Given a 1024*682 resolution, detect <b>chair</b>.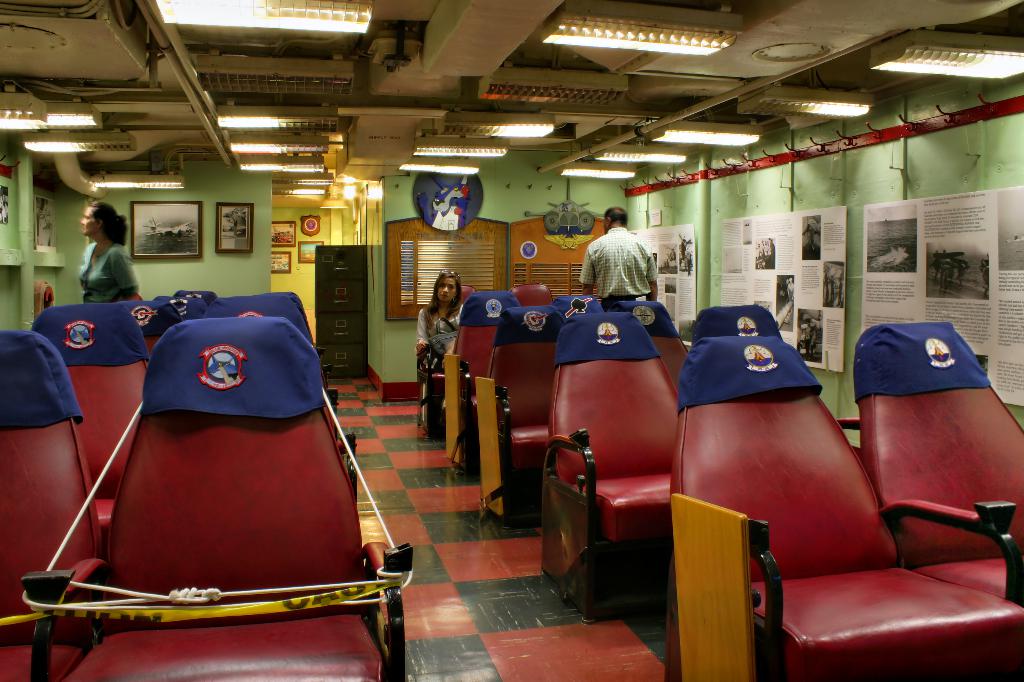
<box>440,292,524,480</box>.
